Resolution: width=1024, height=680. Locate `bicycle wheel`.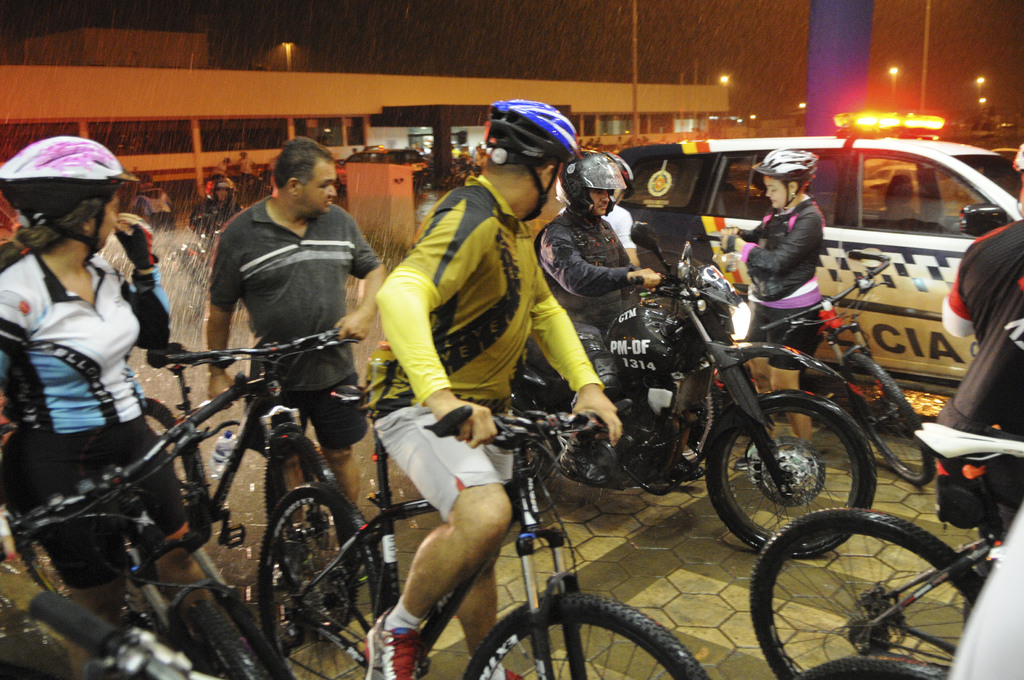
locate(140, 396, 215, 547).
